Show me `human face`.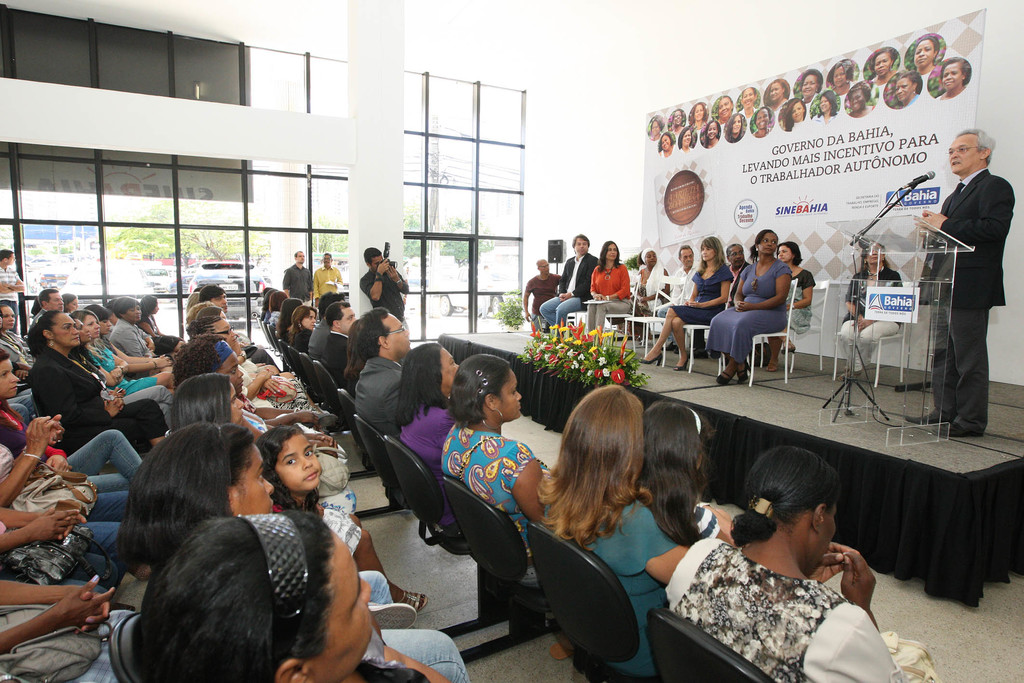
`human face` is here: l=218, t=352, r=243, b=393.
